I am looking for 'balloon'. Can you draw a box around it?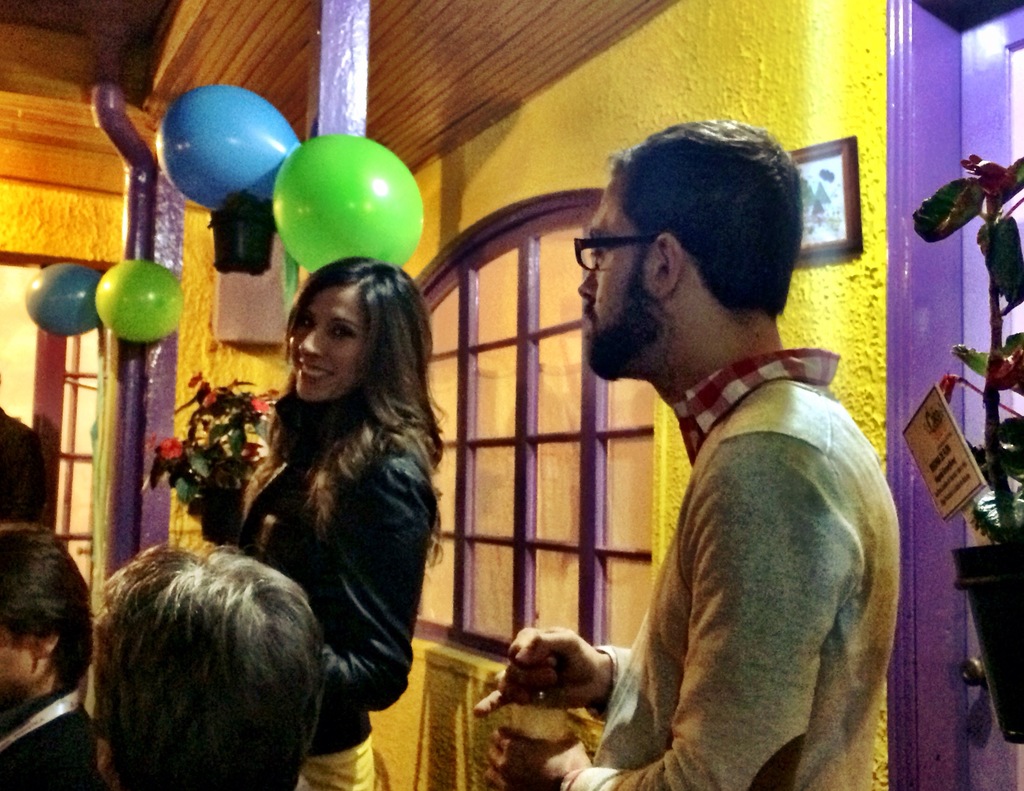
Sure, the bounding box is Rect(155, 82, 302, 230).
